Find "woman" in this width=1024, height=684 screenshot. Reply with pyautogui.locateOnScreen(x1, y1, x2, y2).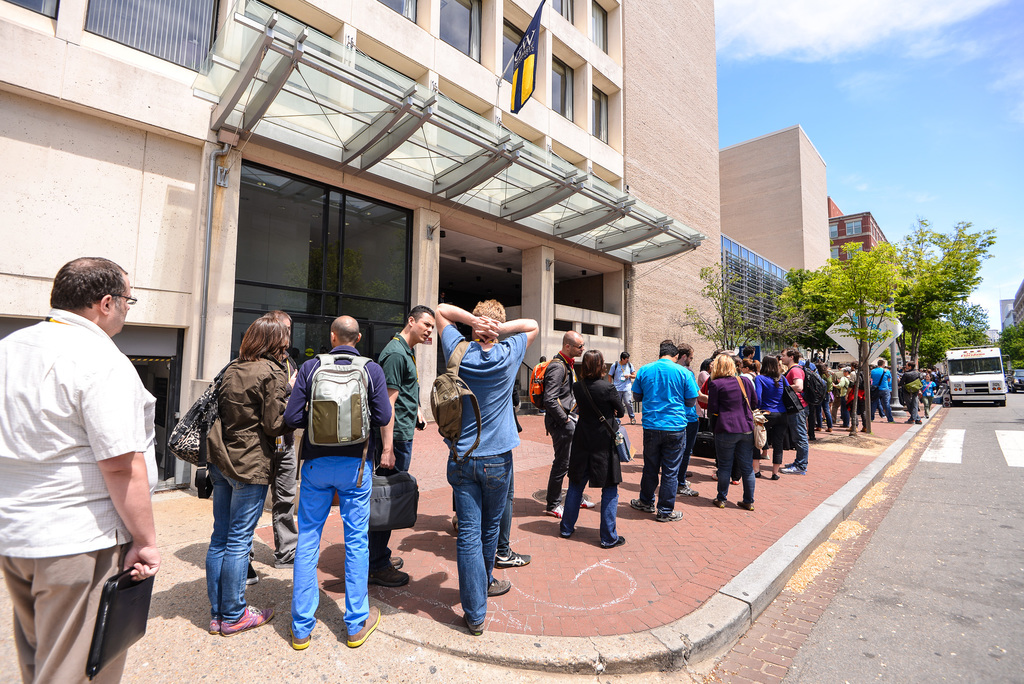
pyautogui.locateOnScreen(816, 362, 832, 432).
